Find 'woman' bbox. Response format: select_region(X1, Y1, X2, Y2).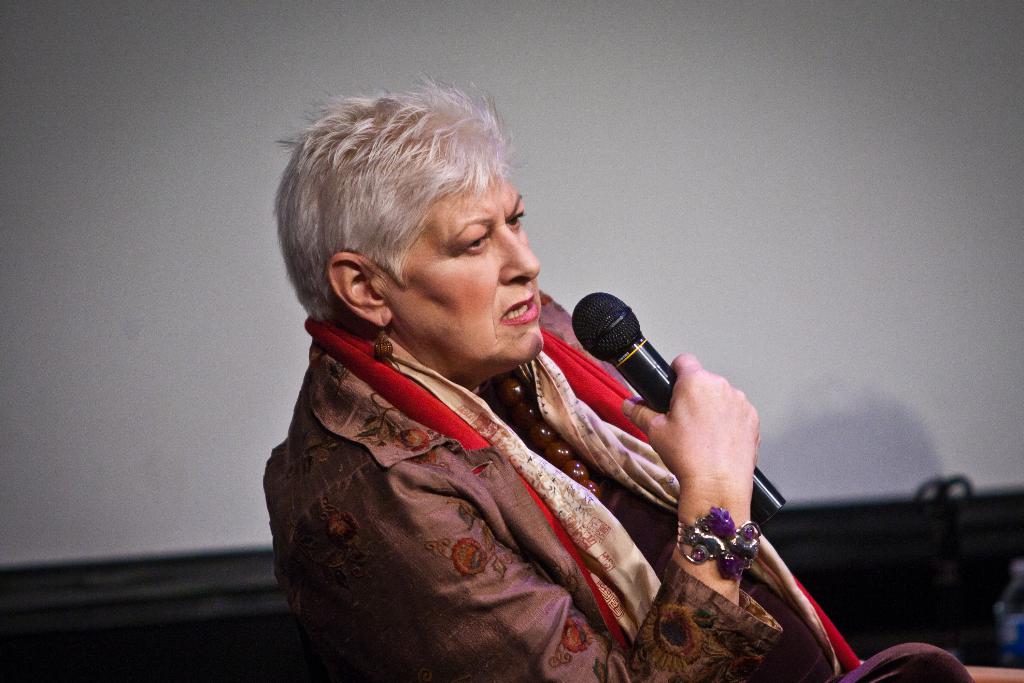
select_region(212, 87, 792, 682).
